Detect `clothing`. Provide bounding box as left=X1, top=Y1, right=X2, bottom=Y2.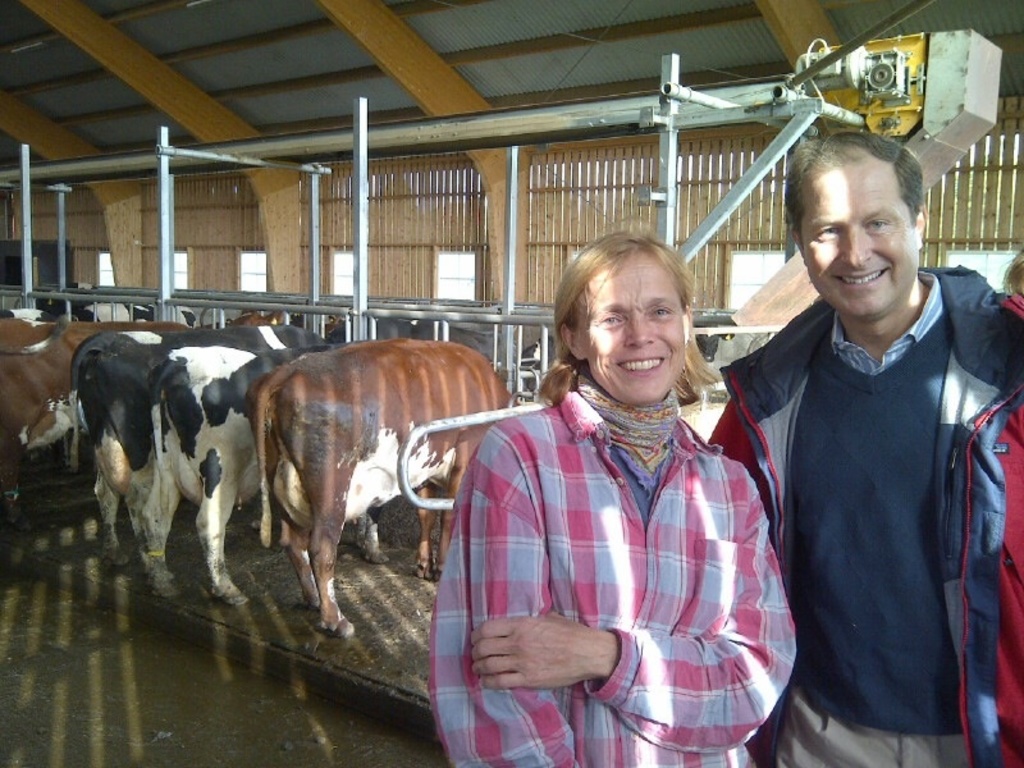
left=826, top=284, right=948, bottom=372.
